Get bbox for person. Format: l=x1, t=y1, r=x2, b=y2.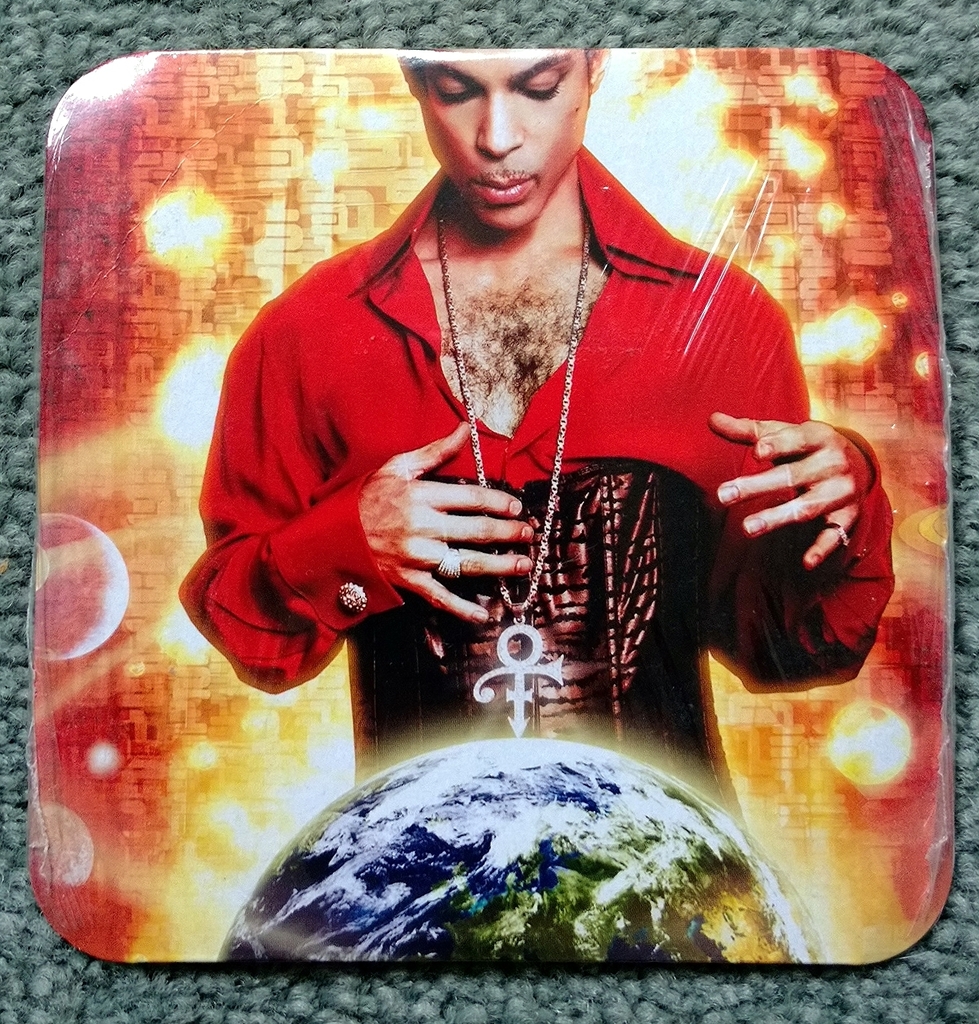
l=140, t=48, r=861, b=885.
